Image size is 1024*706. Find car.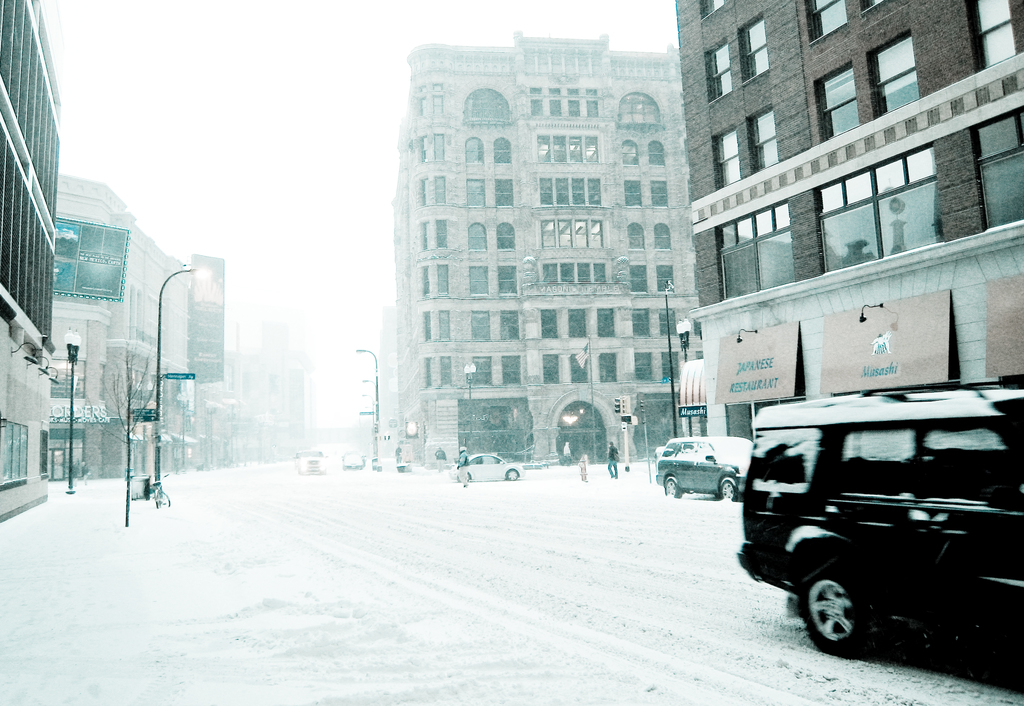
<bbox>295, 452, 325, 475</bbox>.
